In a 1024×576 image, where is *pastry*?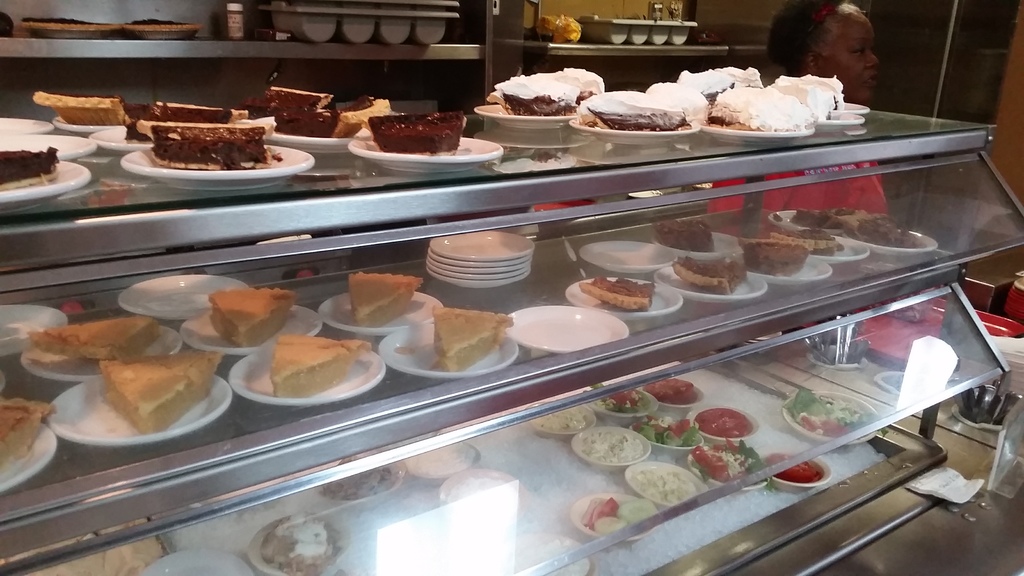
region(278, 335, 372, 394).
